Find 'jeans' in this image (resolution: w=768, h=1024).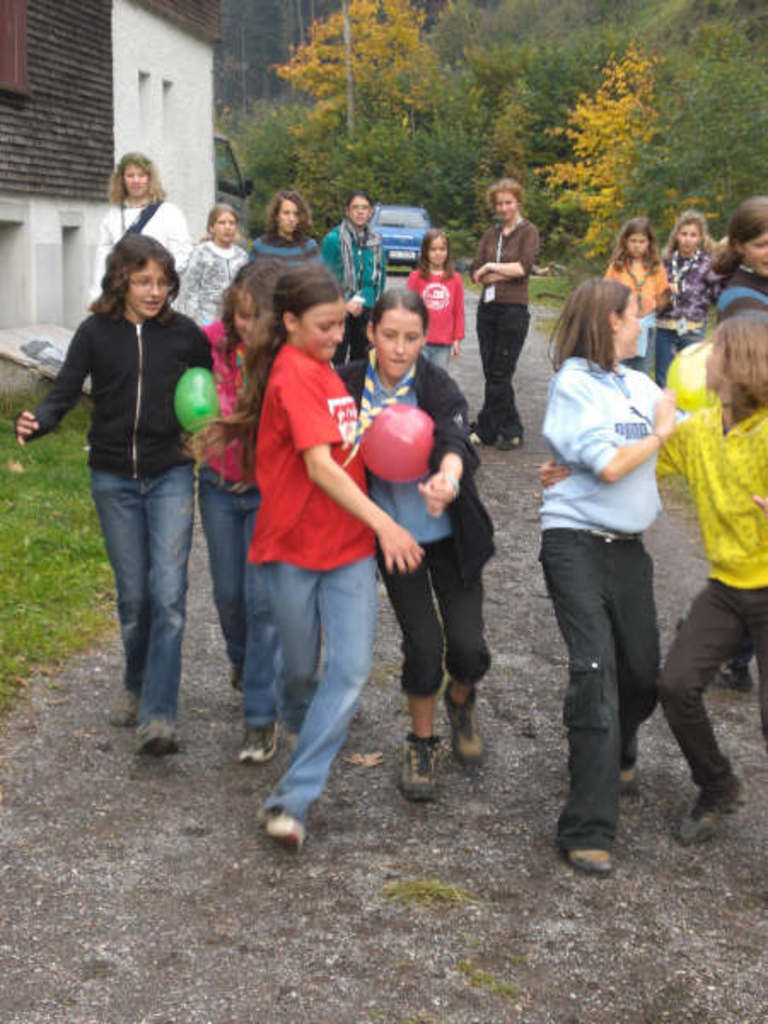
BBox(87, 445, 208, 739).
